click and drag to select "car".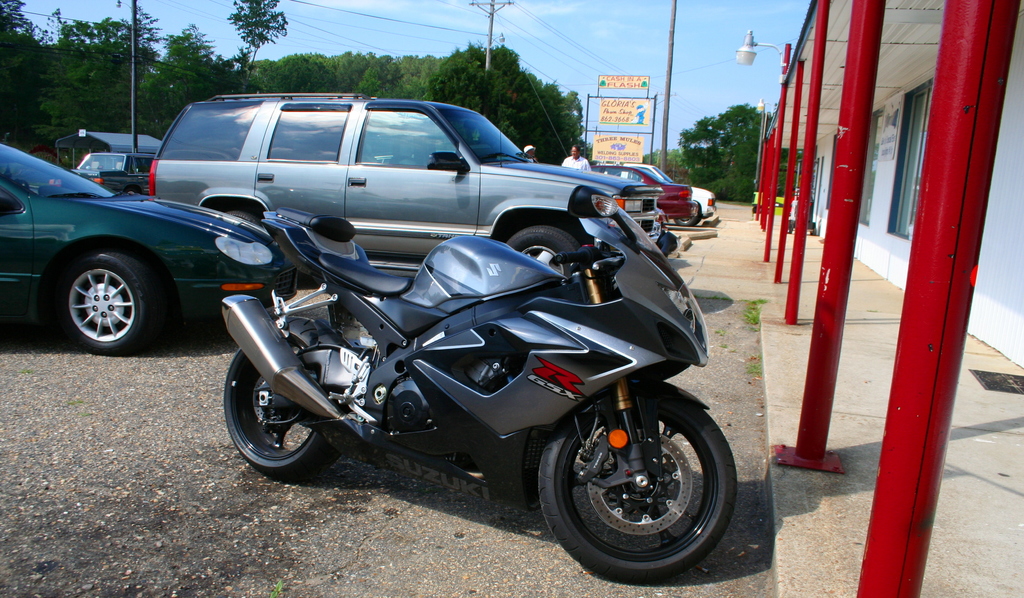
Selection: <region>628, 161, 715, 221</region>.
